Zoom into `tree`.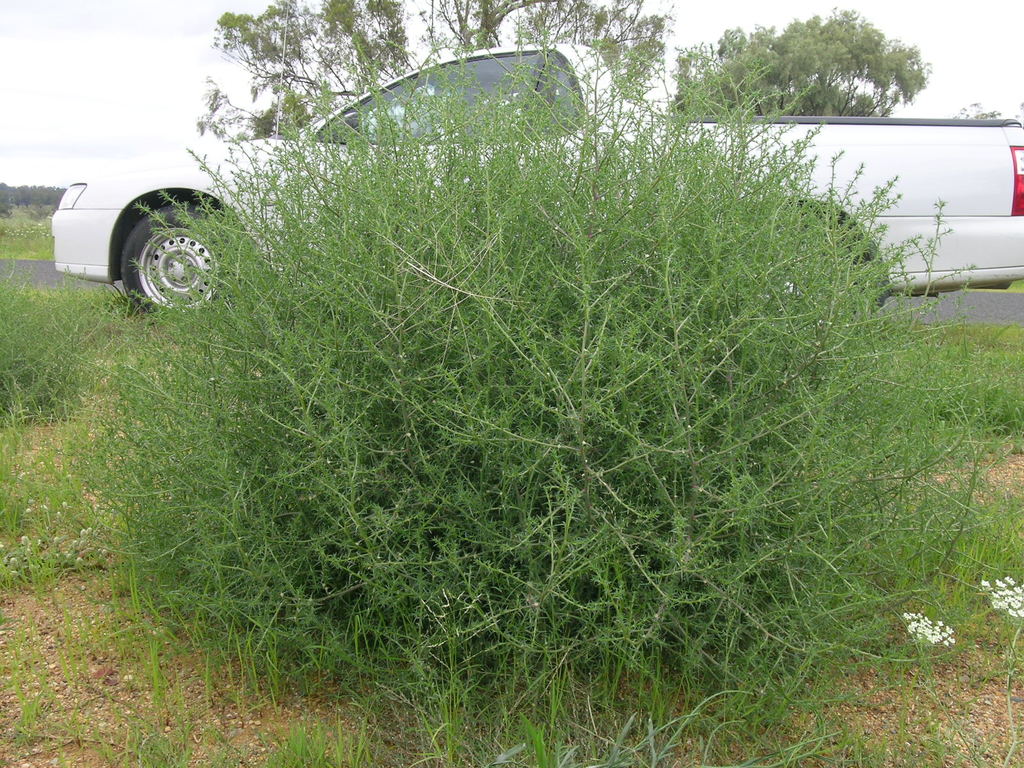
Zoom target: l=660, t=1, r=938, b=115.
